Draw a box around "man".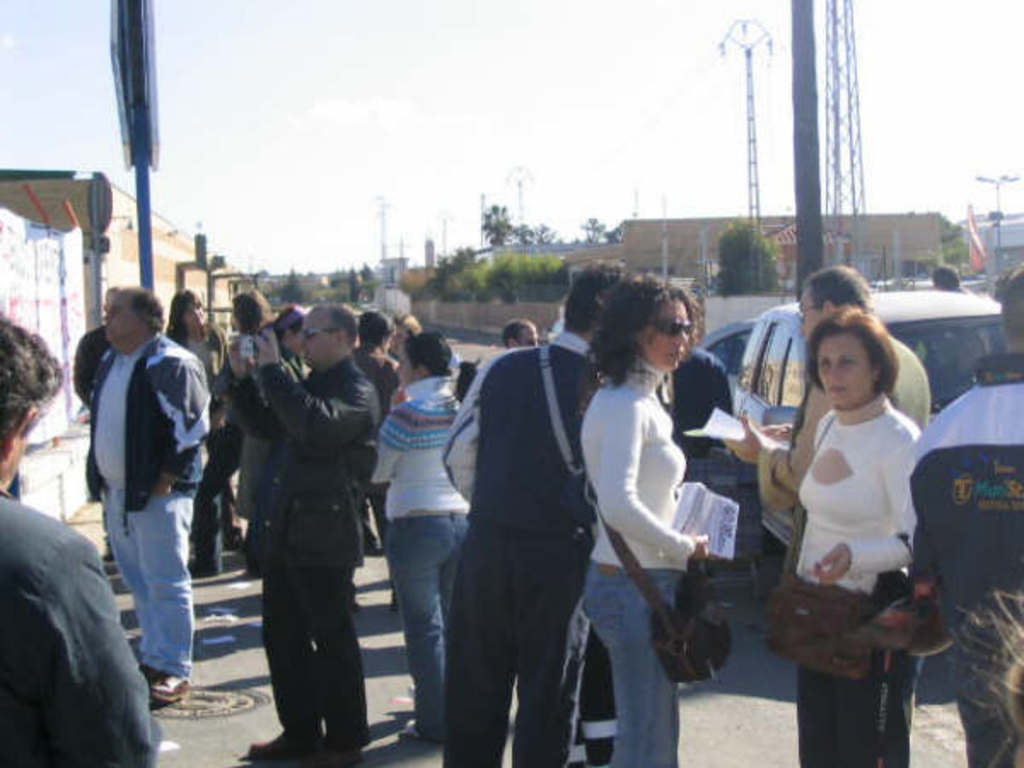
449,258,642,766.
